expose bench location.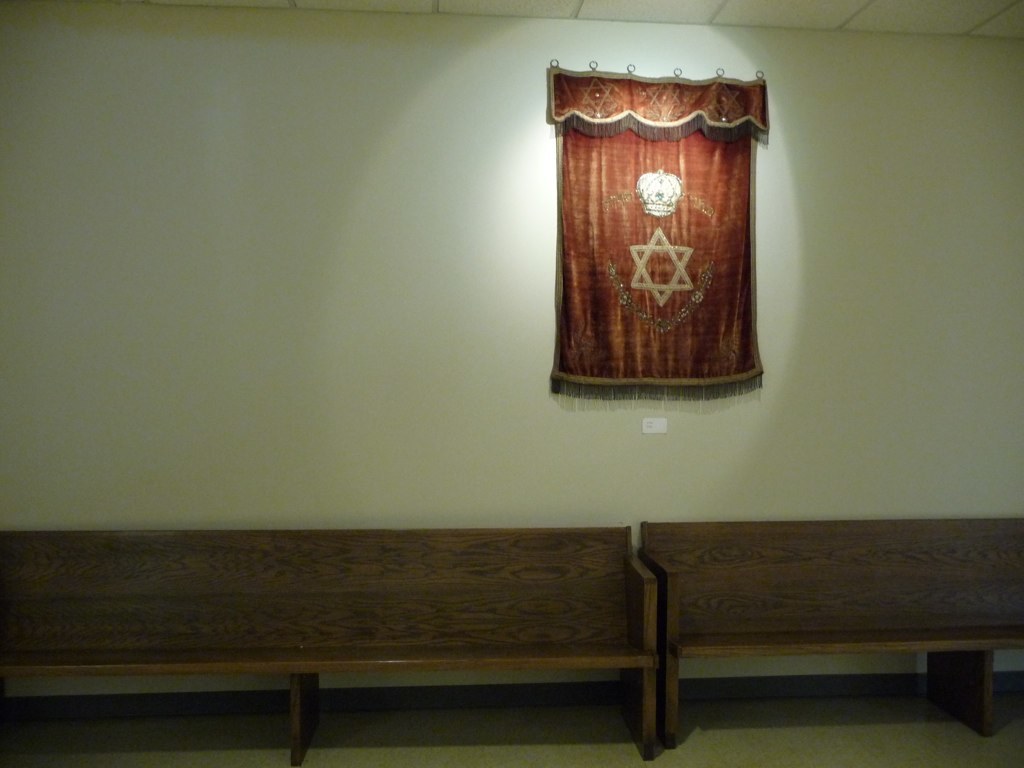
Exposed at crop(57, 562, 735, 767).
